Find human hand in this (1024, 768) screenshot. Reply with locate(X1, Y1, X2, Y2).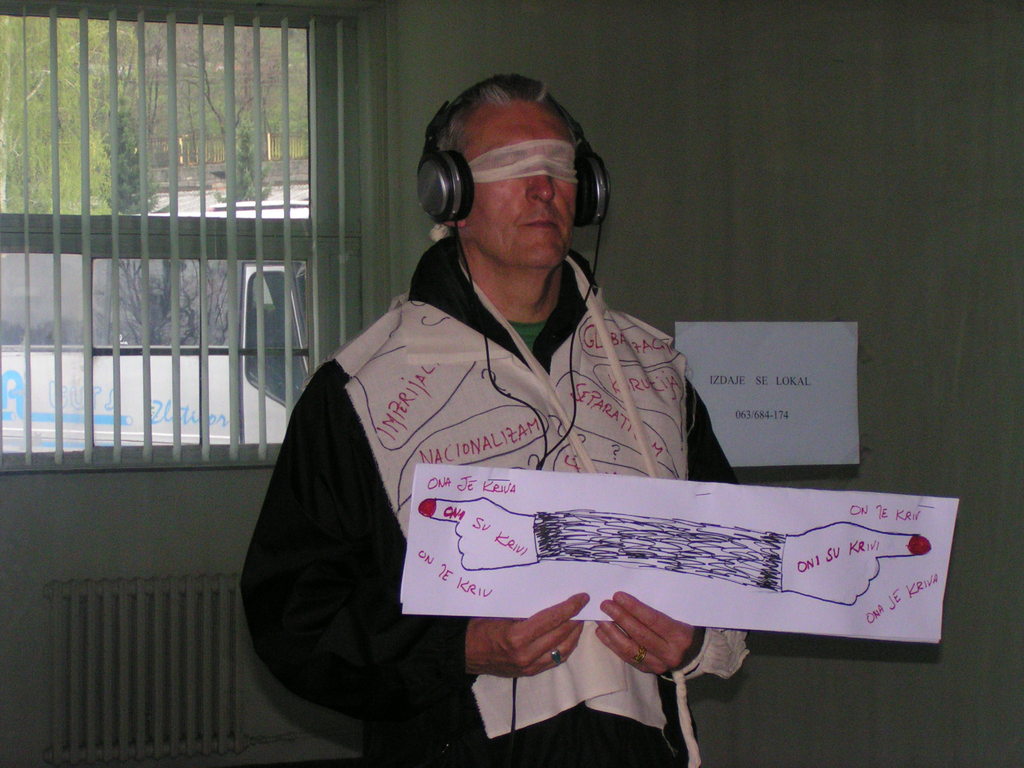
locate(601, 604, 707, 699).
